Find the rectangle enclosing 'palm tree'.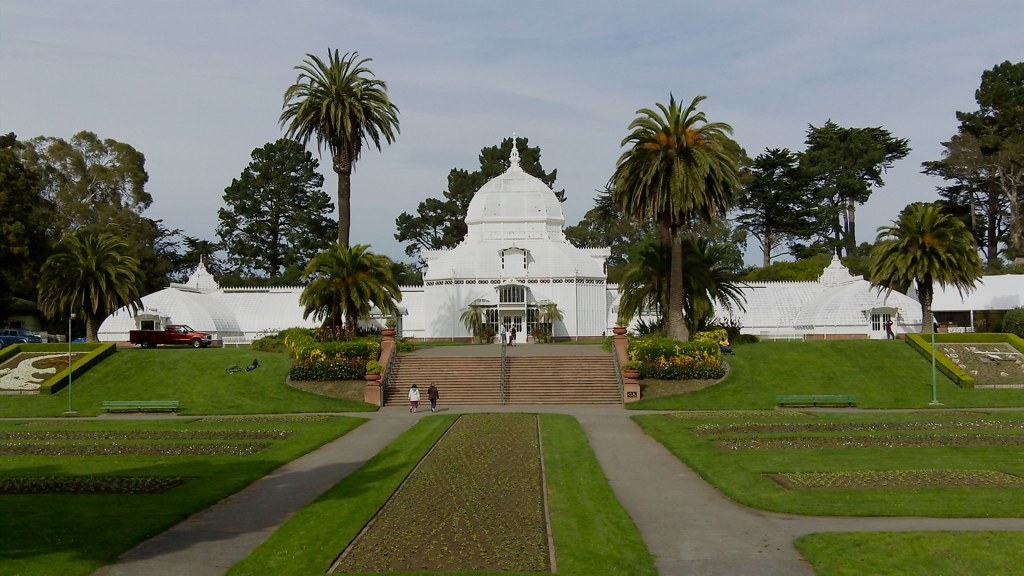
locate(591, 107, 764, 393).
